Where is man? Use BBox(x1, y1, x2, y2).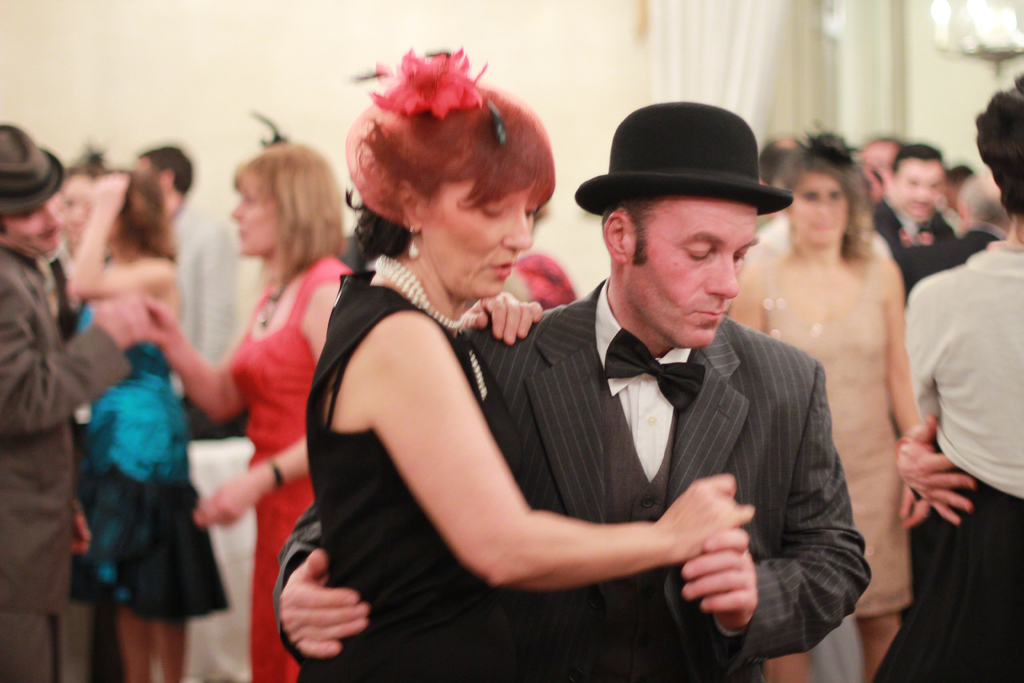
BBox(0, 133, 161, 682).
